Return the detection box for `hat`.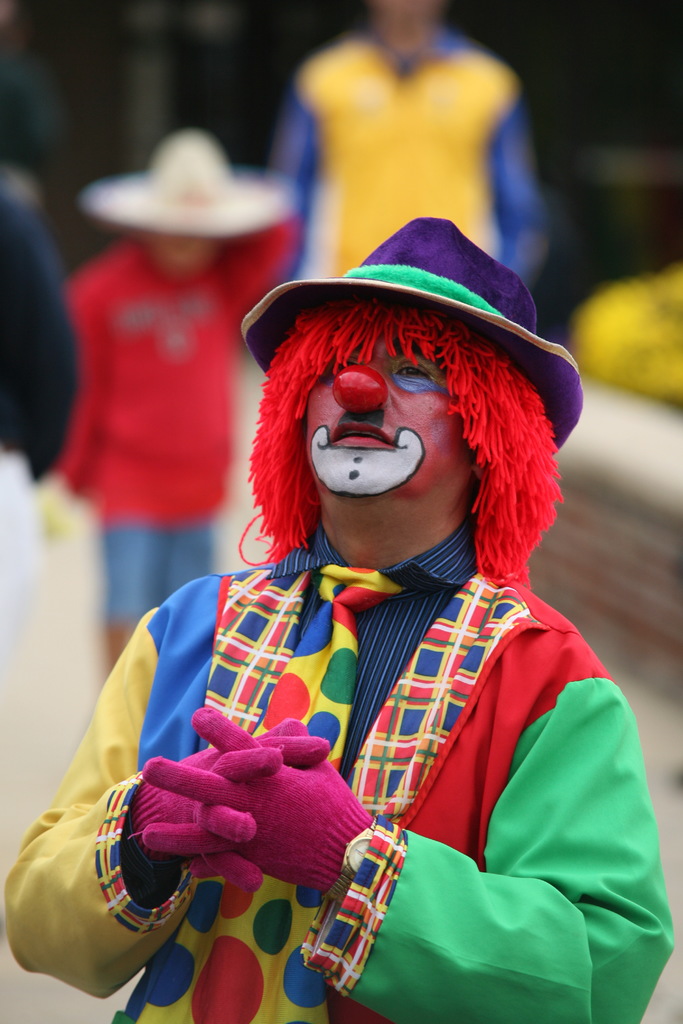
rect(85, 130, 299, 239).
